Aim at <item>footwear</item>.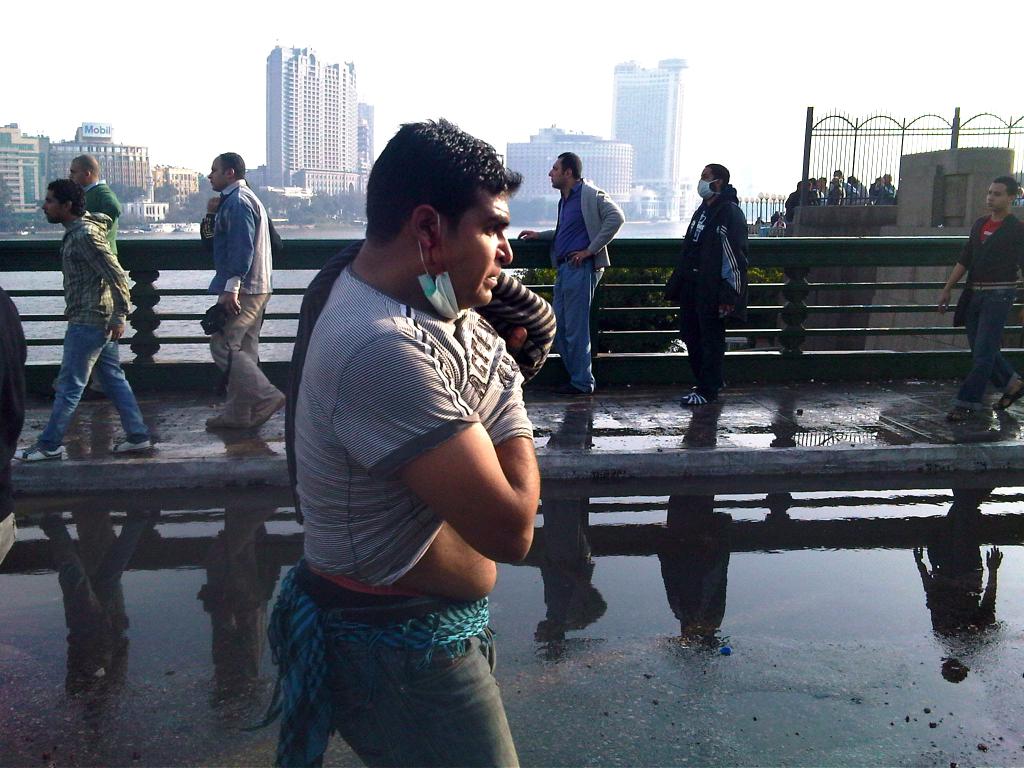
Aimed at 12:442:69:458.
